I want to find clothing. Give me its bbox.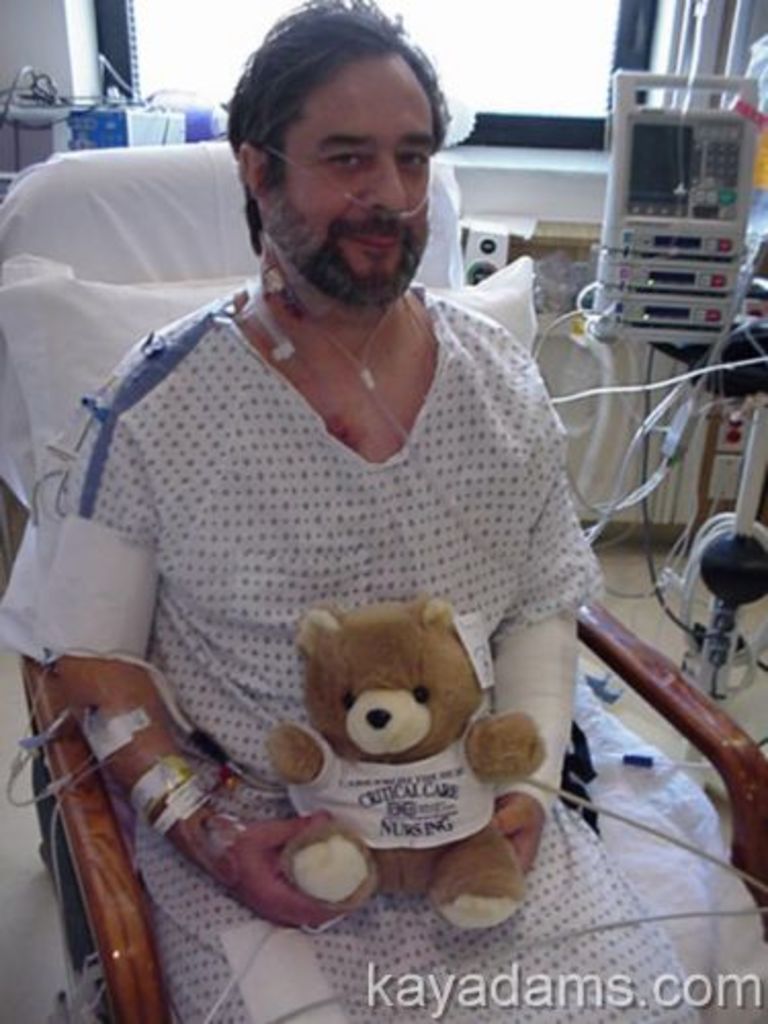
box(53, 274, 705, 1022).
